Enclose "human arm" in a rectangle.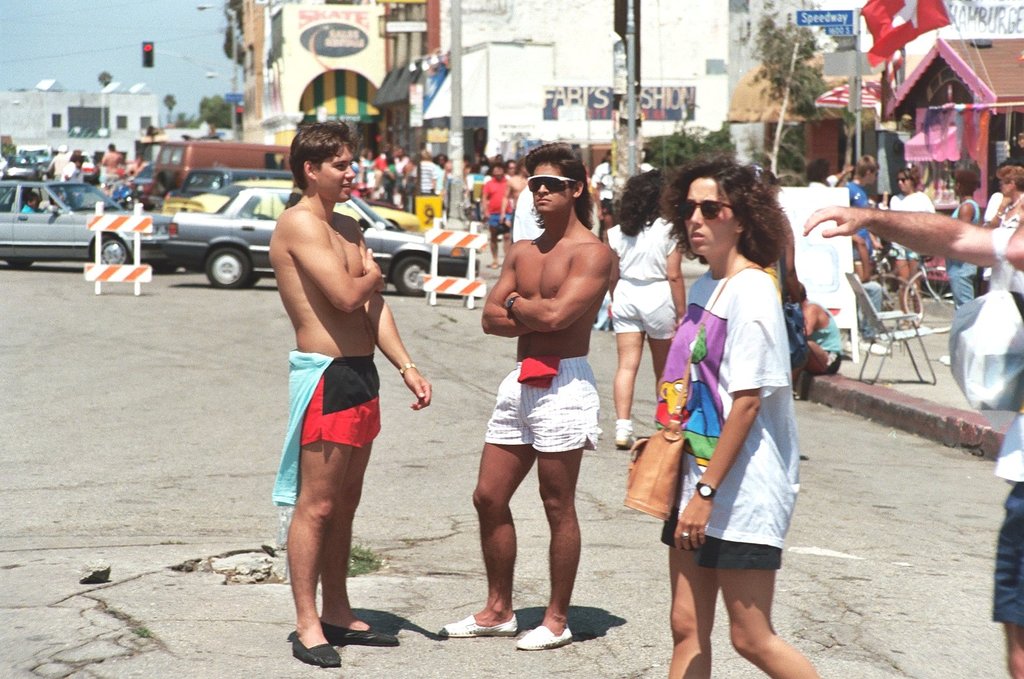
<box>298,213,384,310</box>.
